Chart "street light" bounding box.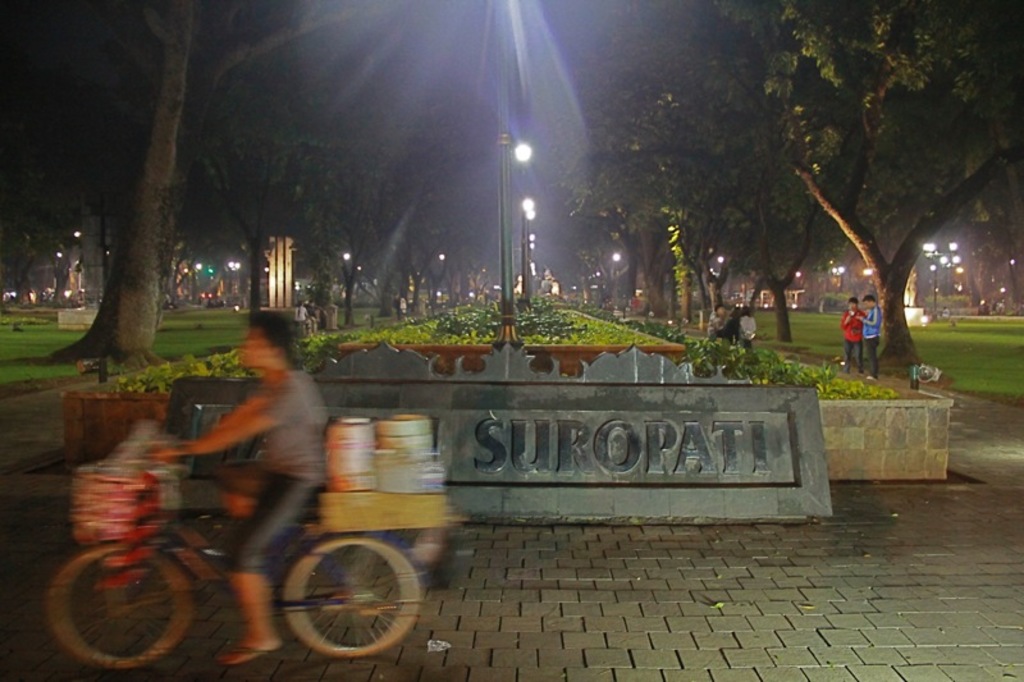
Charted: <region>494, 110, 534, 319</region>.
